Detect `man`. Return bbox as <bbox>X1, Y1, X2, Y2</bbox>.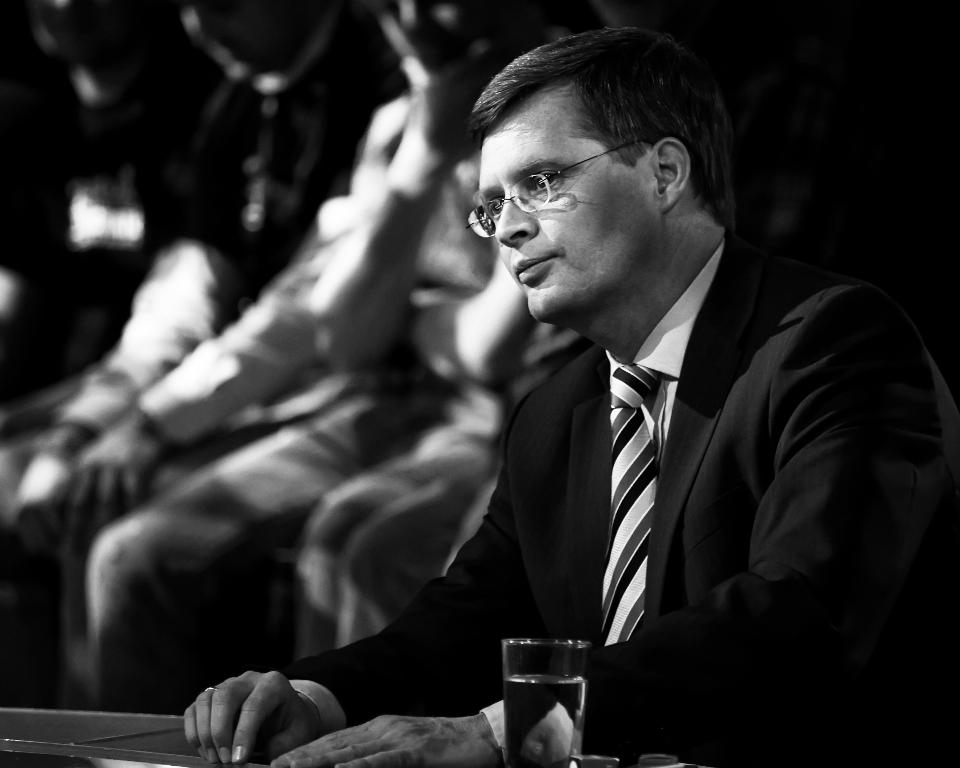
<bbox>256, 33, 926, 758</bbox>.
